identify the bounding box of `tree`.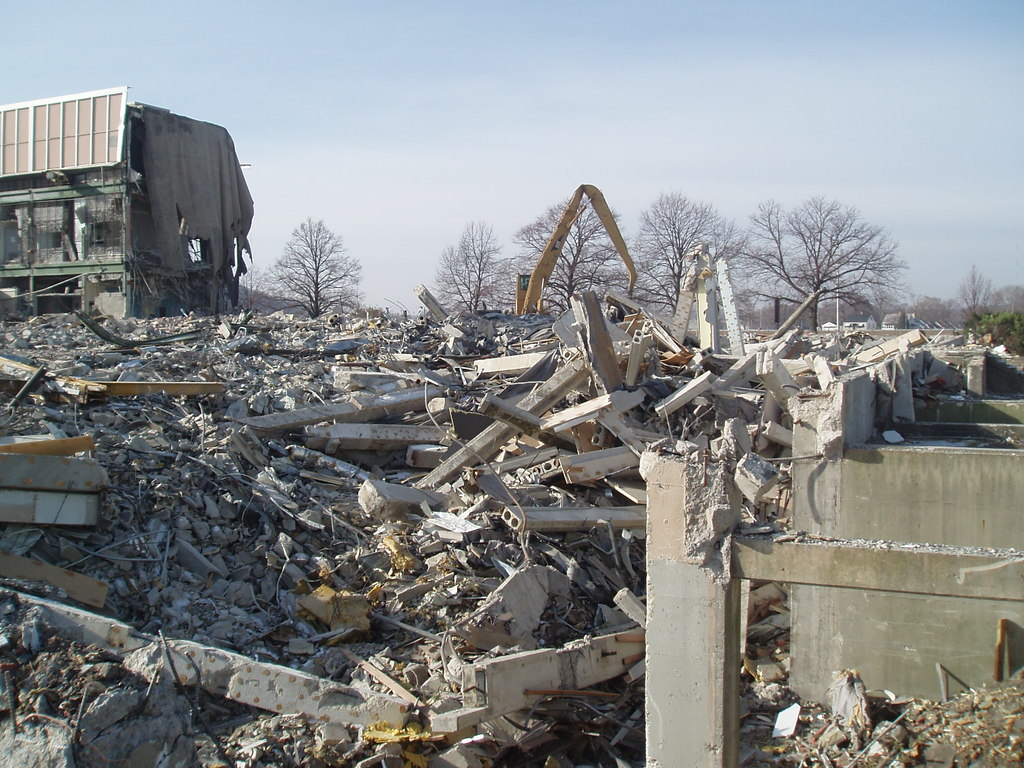
946 252 1000 312.
